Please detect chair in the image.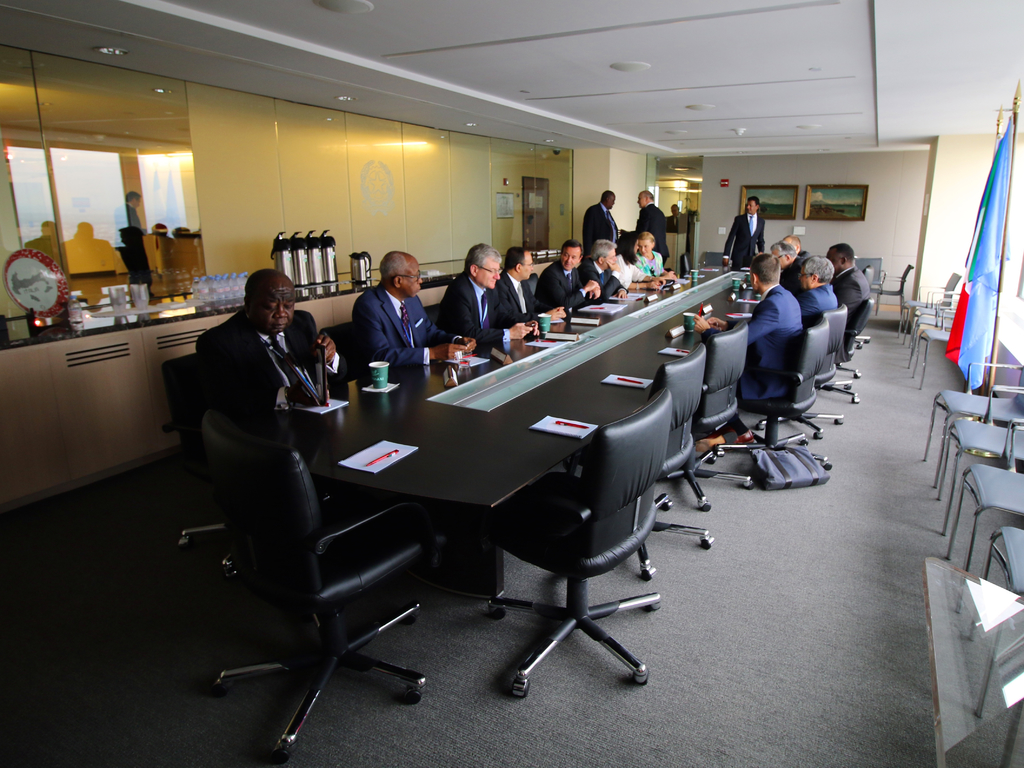
bbox=(922, 358, 1023, 502).
